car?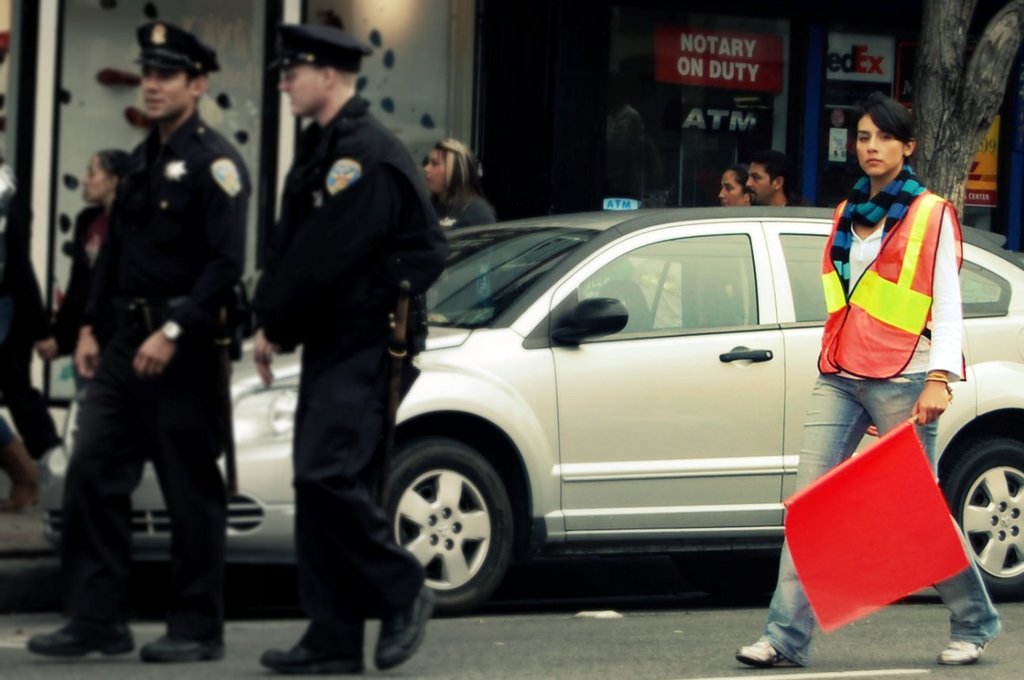
rect(40, 196, 1022, 614)
